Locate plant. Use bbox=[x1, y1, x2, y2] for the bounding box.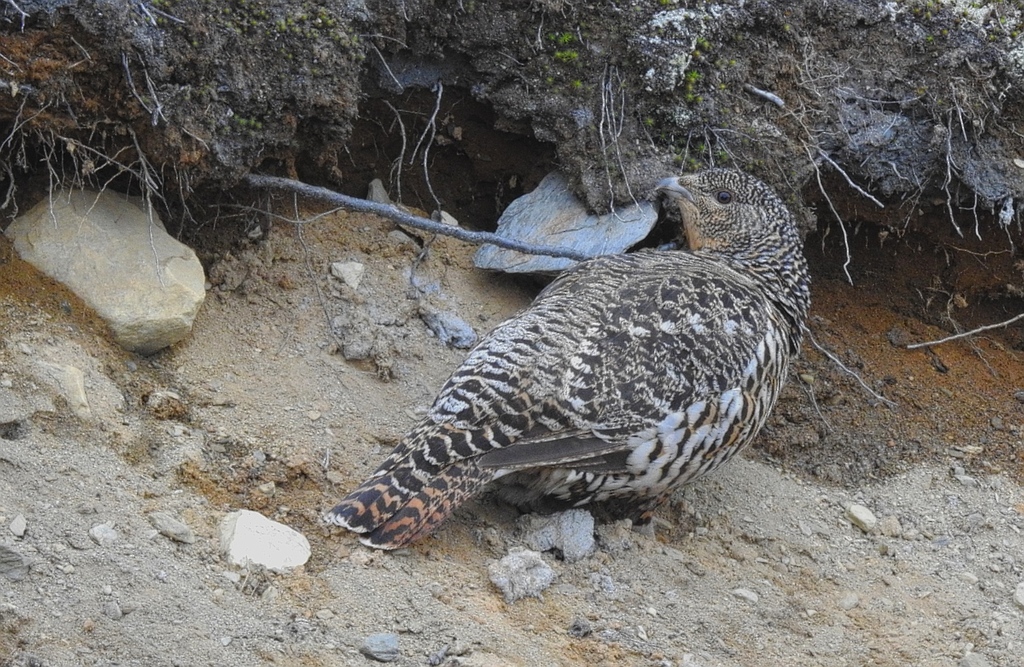
bbox=[720, 82, 730, 92].
